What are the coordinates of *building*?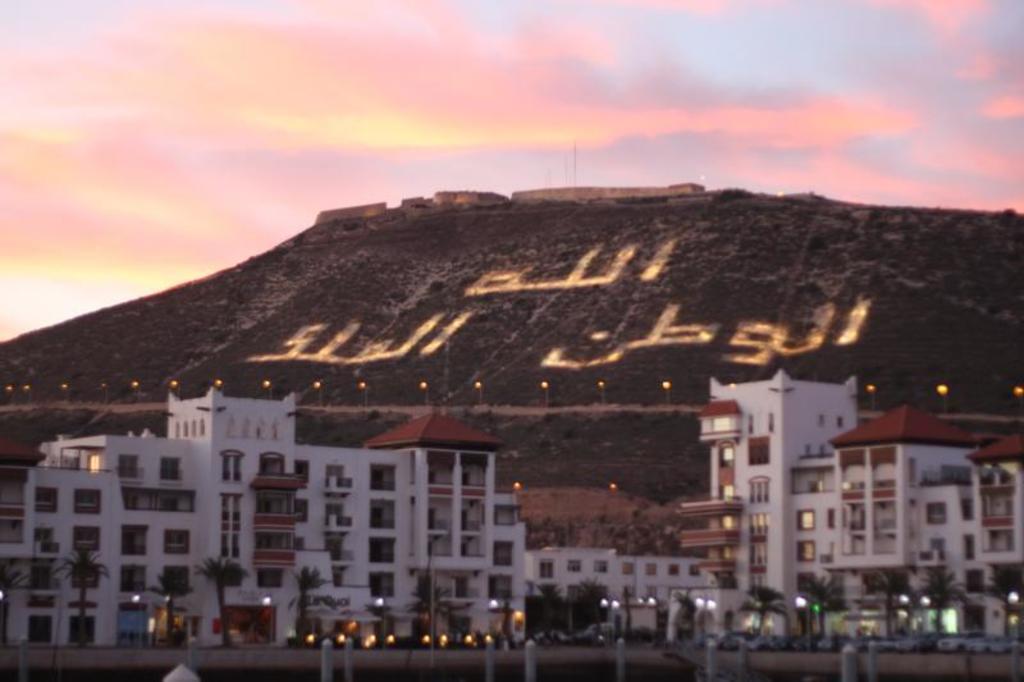
bbox=(0, 369, 1023, 649).
